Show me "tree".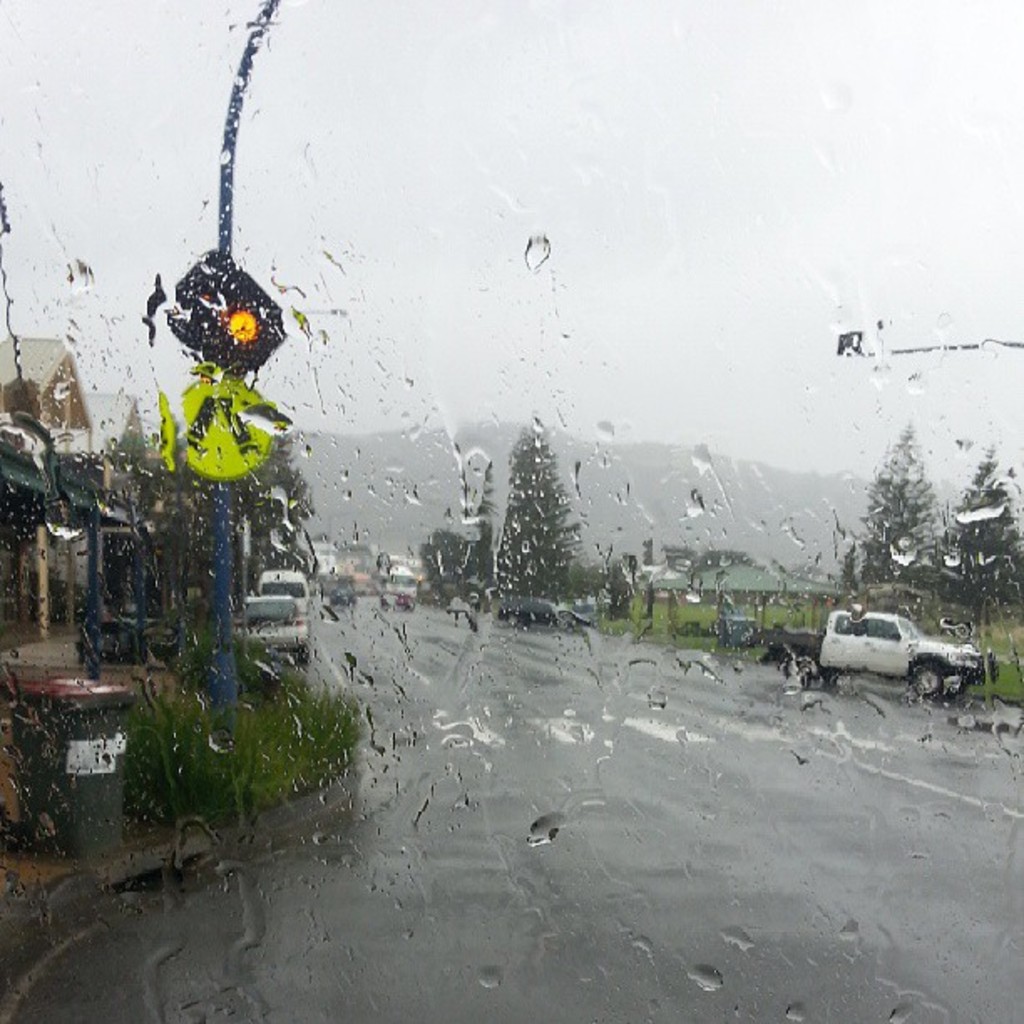
"tree" is here: [left=499, top=413, right=584, bottom=596].
